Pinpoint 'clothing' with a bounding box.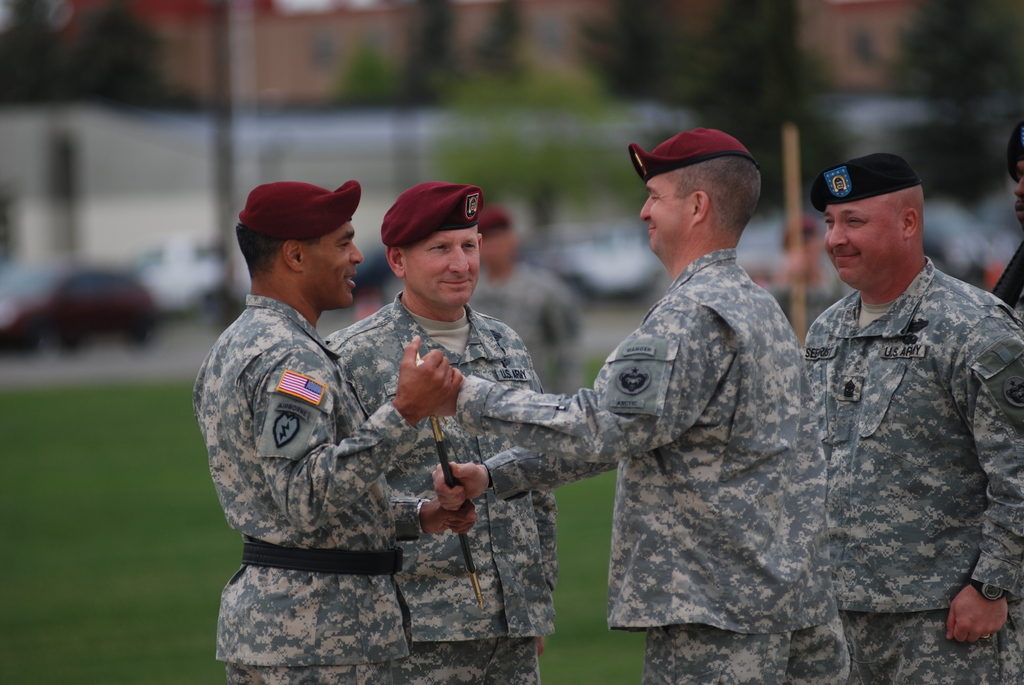
region(804, 256, 1023, 684).
